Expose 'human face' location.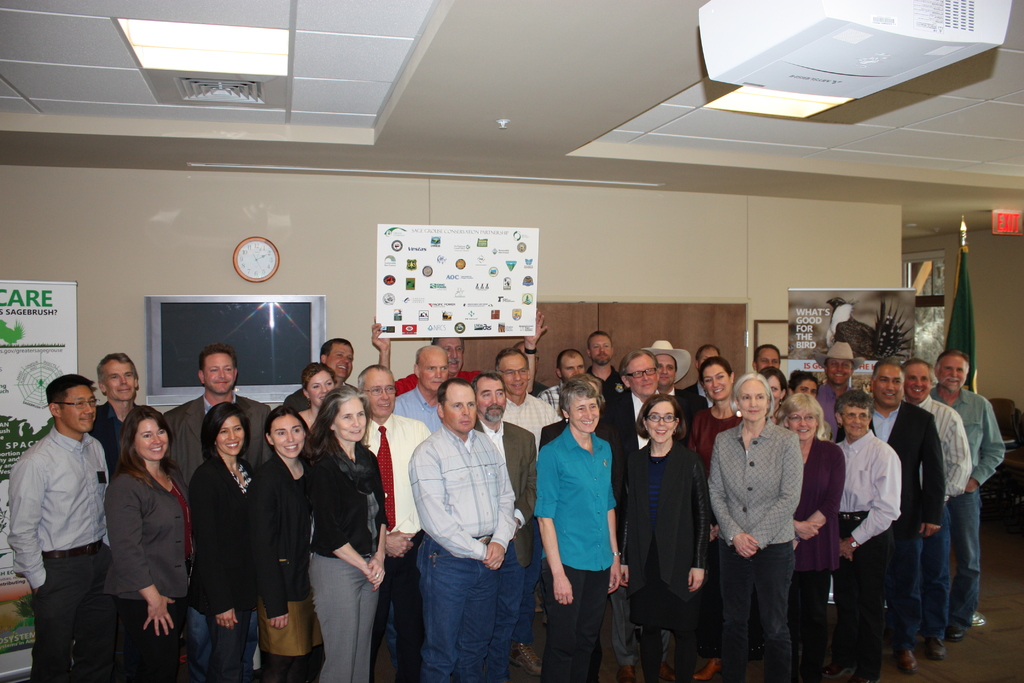
Exposed at <region>870, 366, 901, 409</region>.
